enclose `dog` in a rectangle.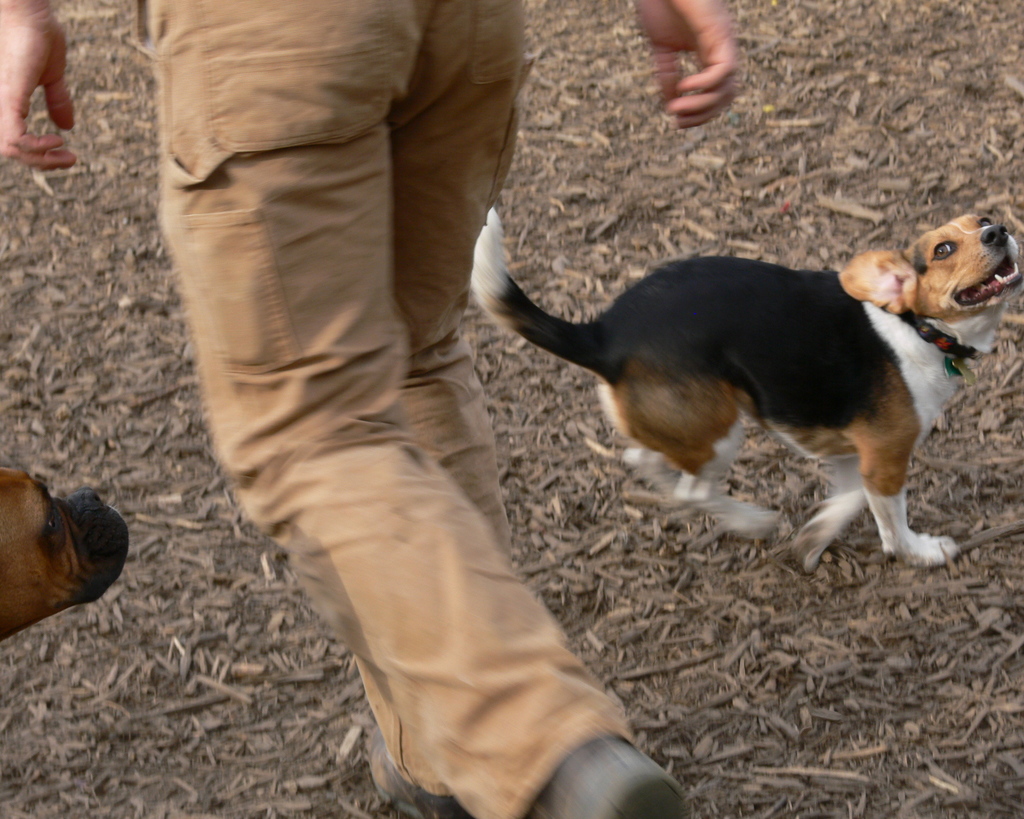
crop(472, 208, 1021, 569).
